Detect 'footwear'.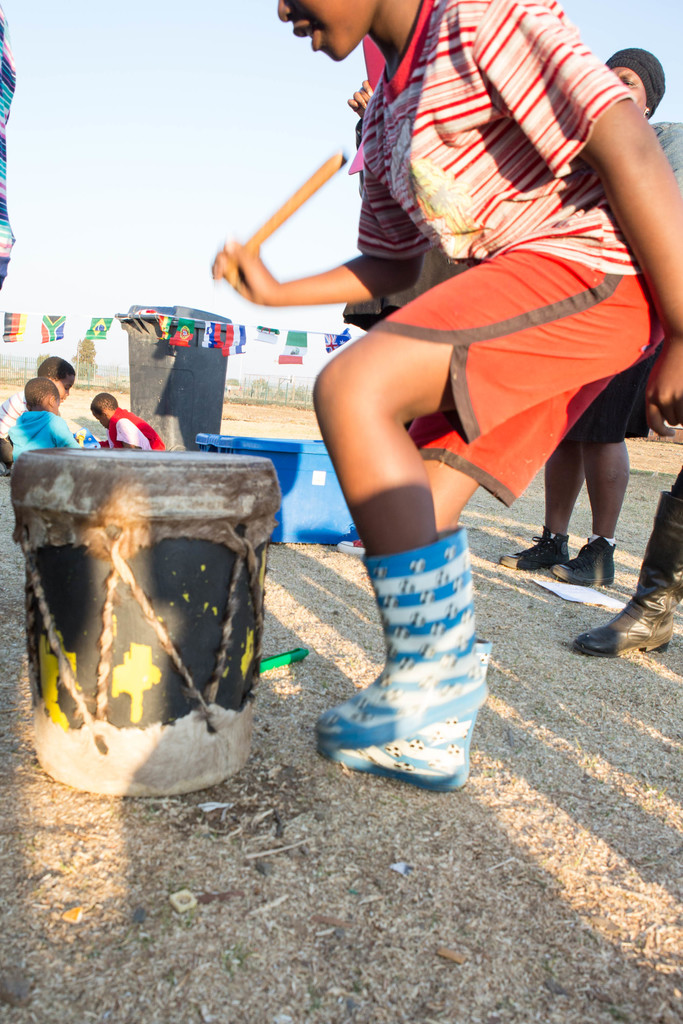
Detected at crop(571, 490, 682, 660).
